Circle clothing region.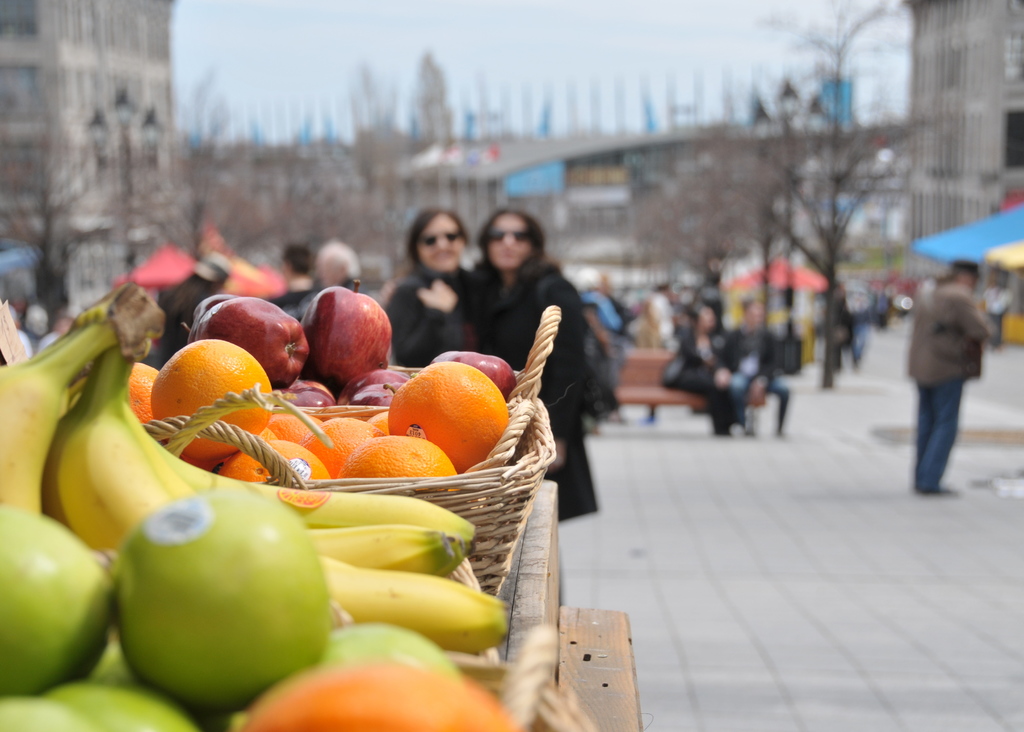
Region: (382,267,481,372).
